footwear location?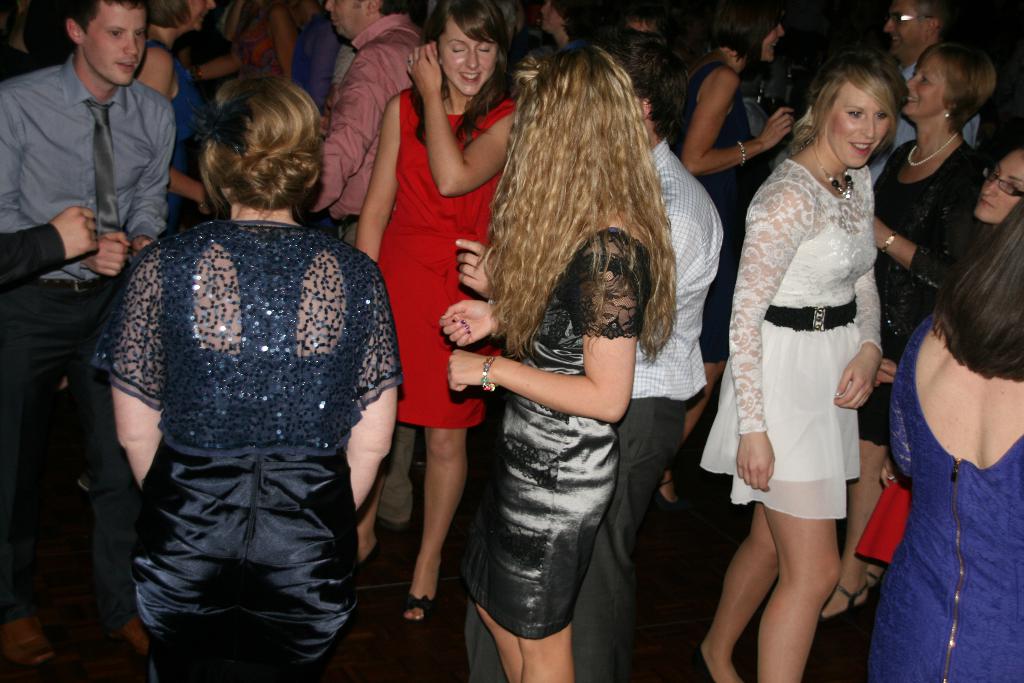
811:573:870:629
